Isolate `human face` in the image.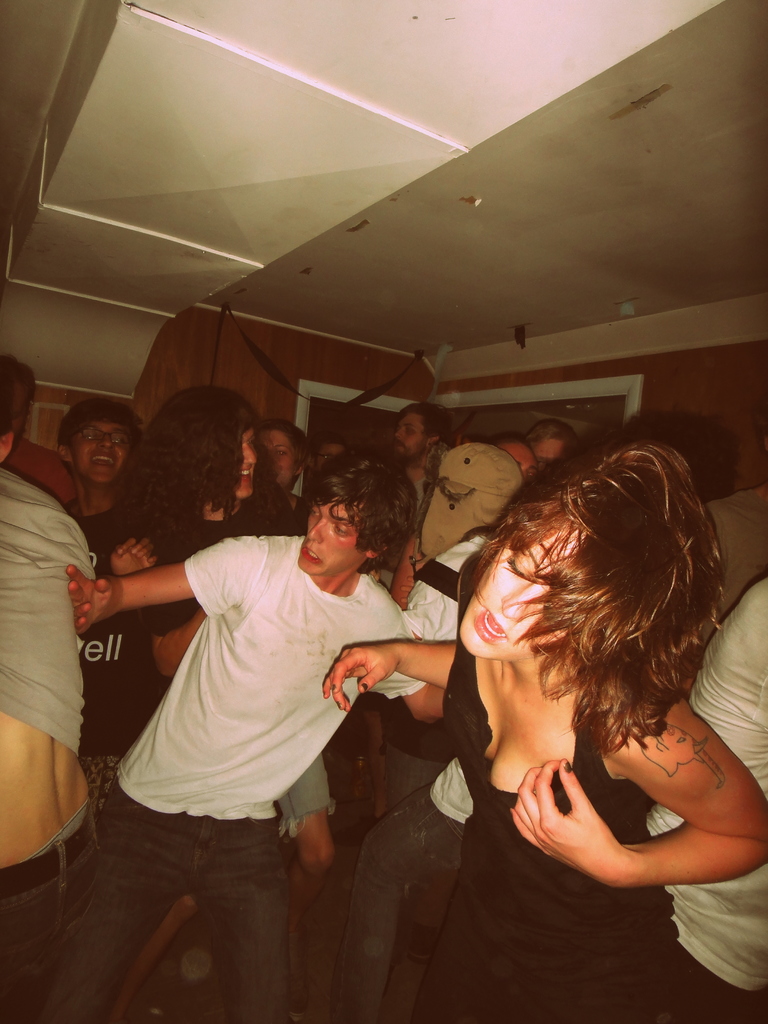
Isolated region: x1=457, y1=522, x2=574, y2=653.
